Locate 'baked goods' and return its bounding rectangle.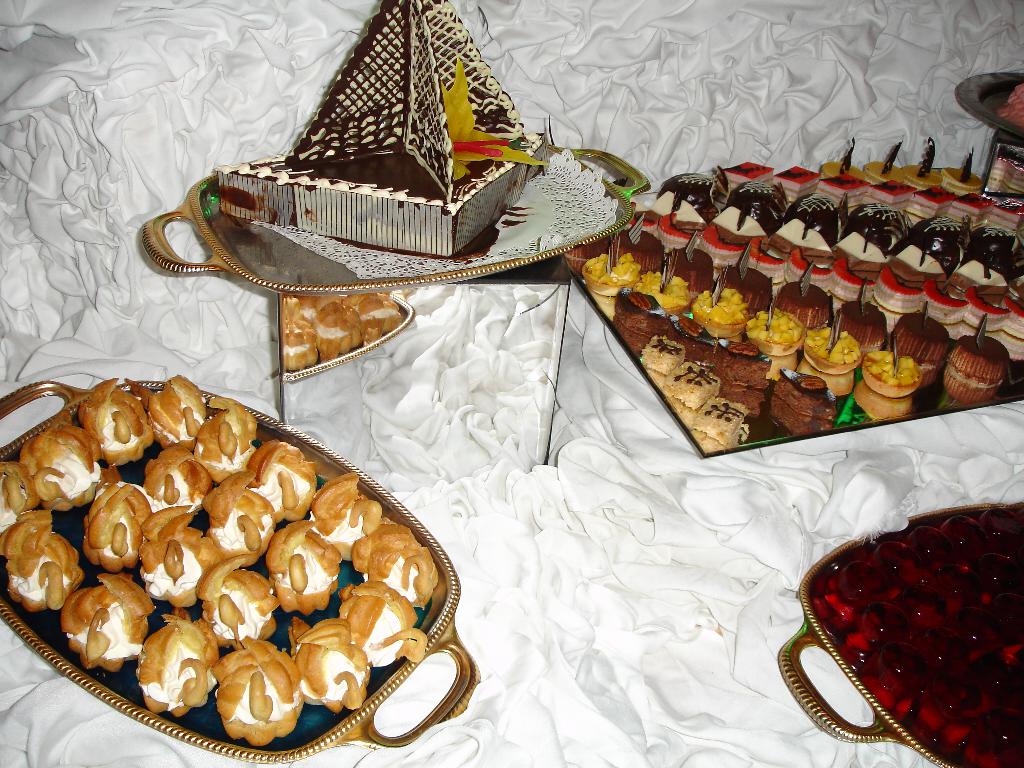
929:273:968:326.
